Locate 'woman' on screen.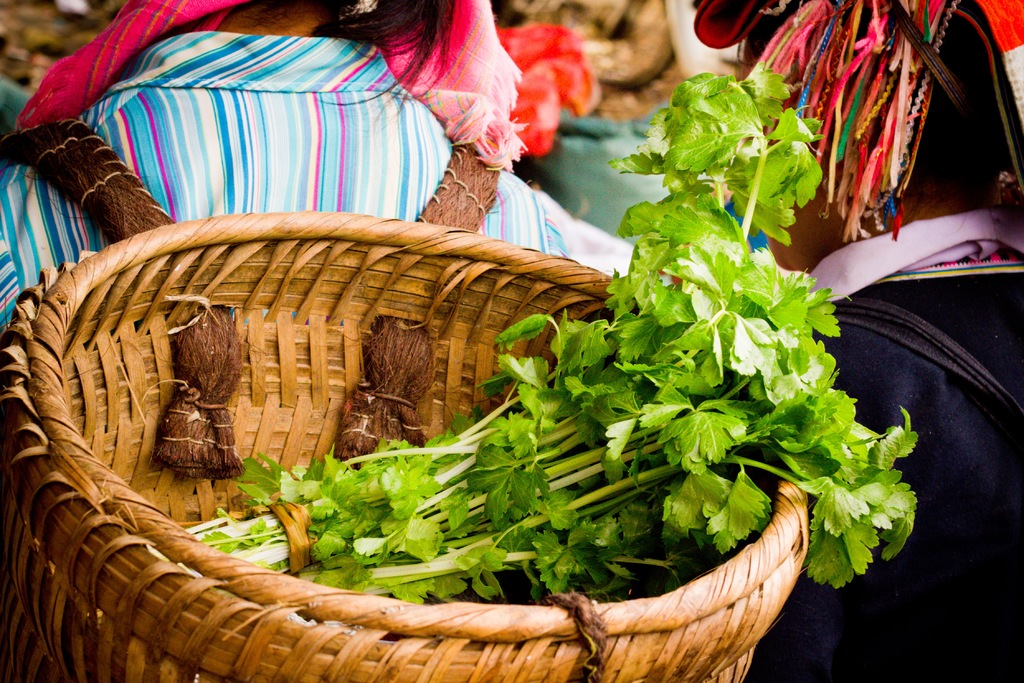
On screen at 691 0 1023 682.
